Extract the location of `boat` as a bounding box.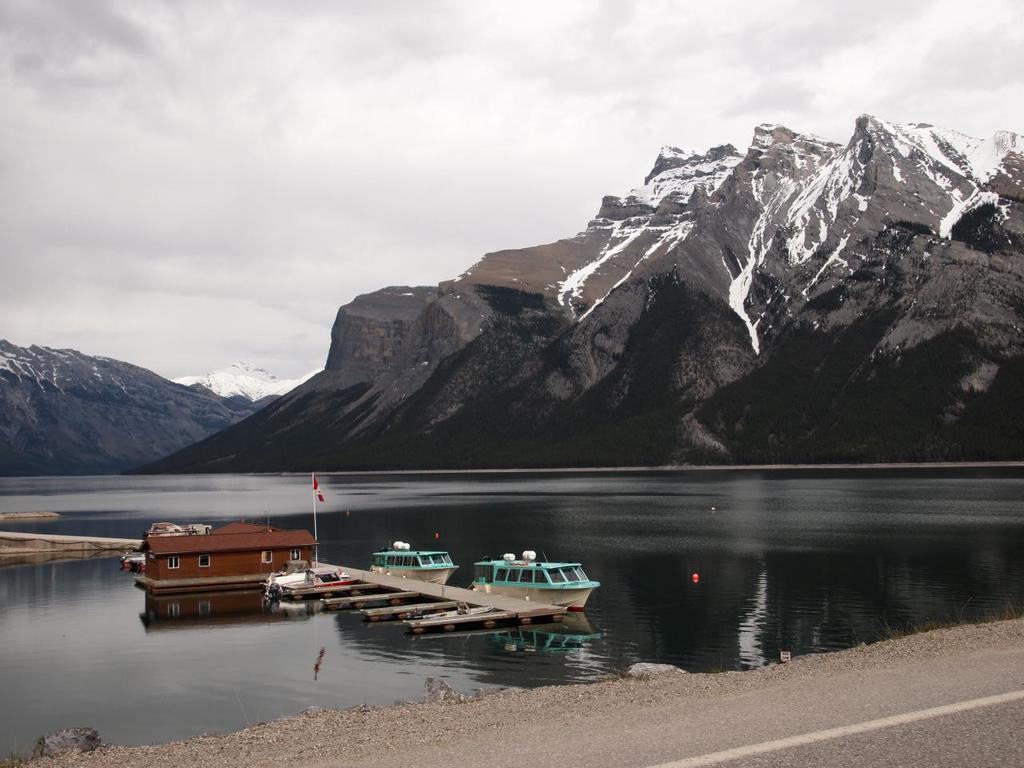
269 567 355 601.
